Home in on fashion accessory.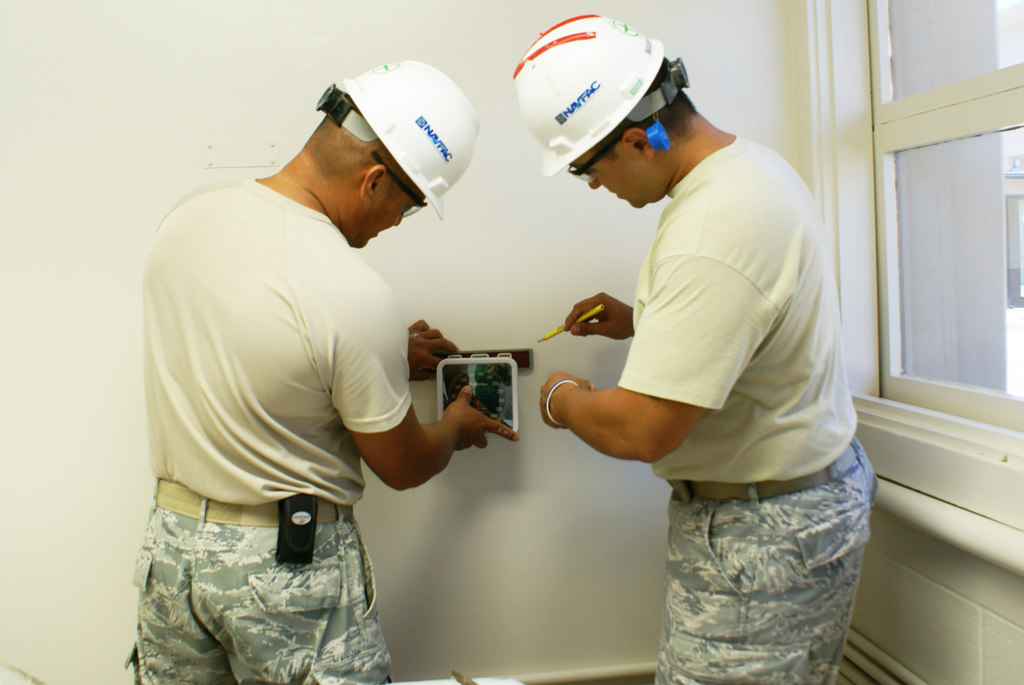
Homed in at l=534, t=373, r=598, b=436.
